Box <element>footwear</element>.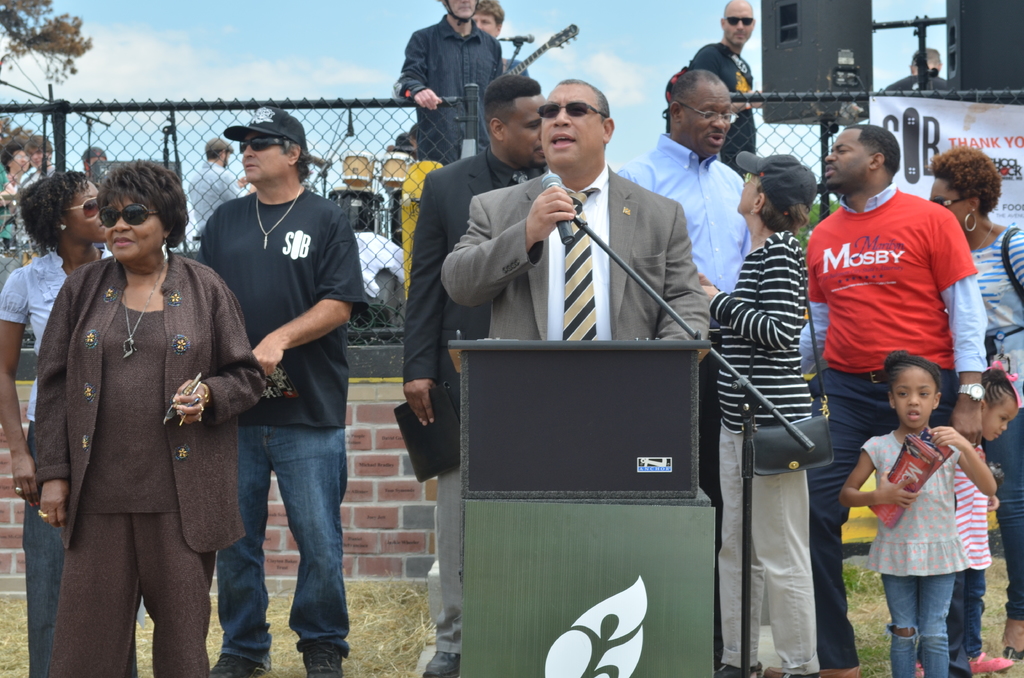
detection(1000, 616, 1023, 658).
